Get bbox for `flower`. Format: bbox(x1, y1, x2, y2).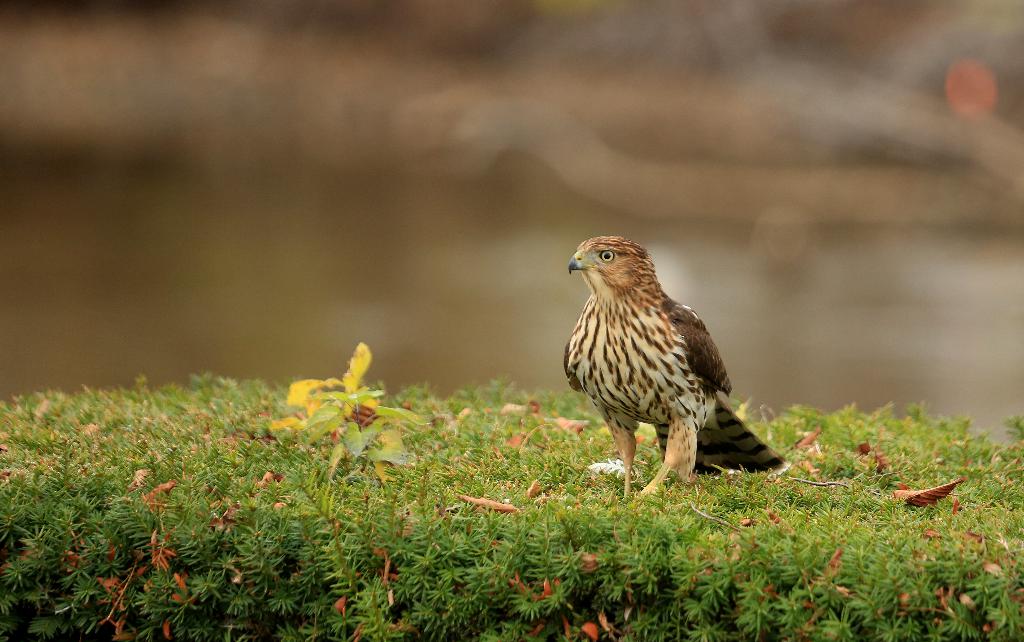
bbox(288, 342, 371, 424).
